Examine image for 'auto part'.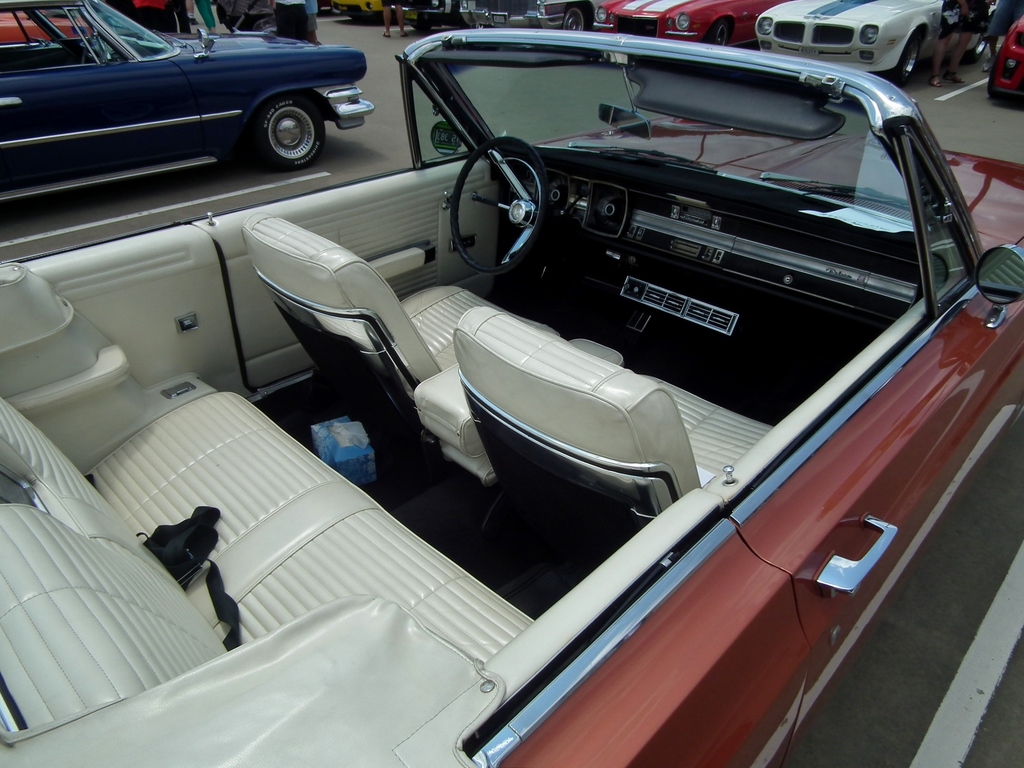
Examination result: detection(591, 256, 895, 424).
